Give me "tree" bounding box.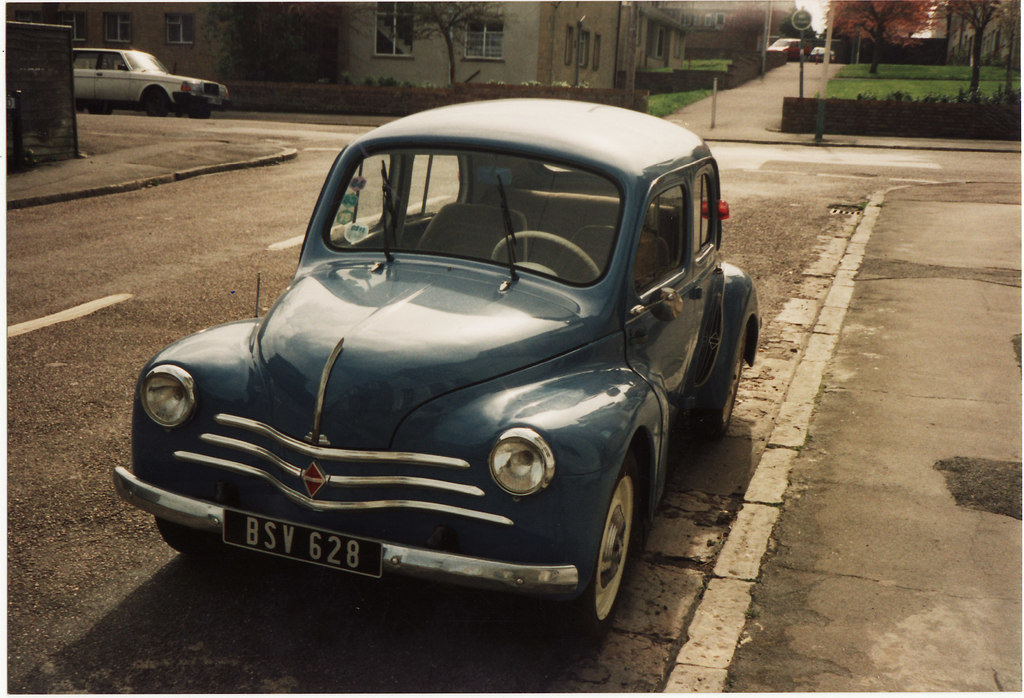
{"left": 912, "top": 0, "right": 1018, "bottom": 100}.
